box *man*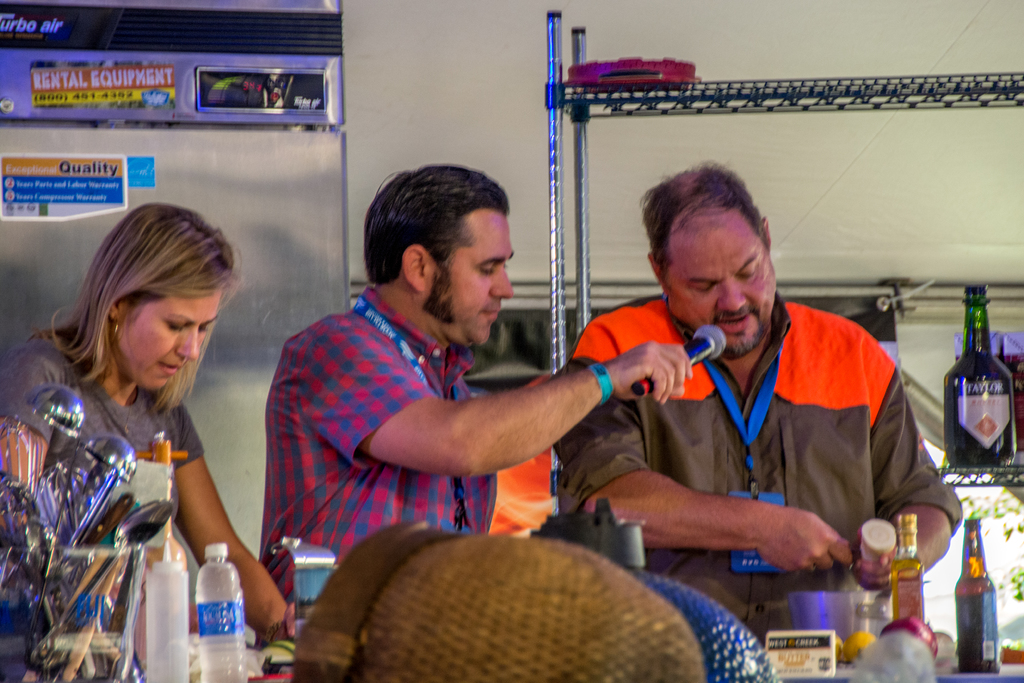
[x1=486, y1=196, x2=956, y2=642]
